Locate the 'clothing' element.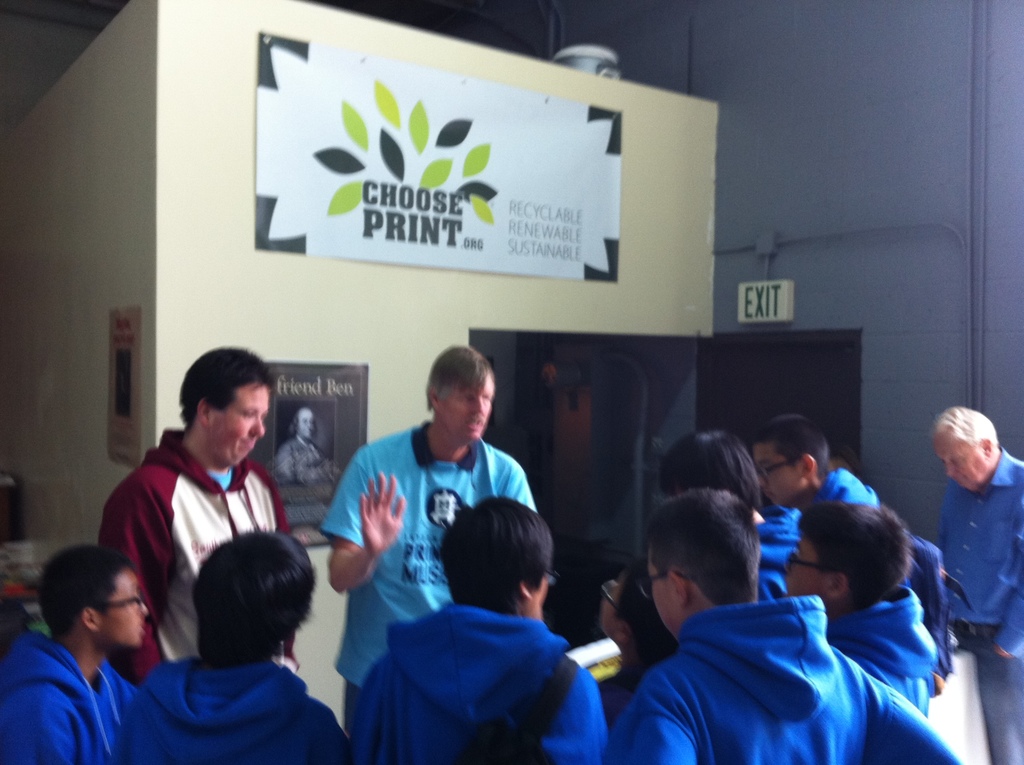
Element bbox: 755:507:799:602.
